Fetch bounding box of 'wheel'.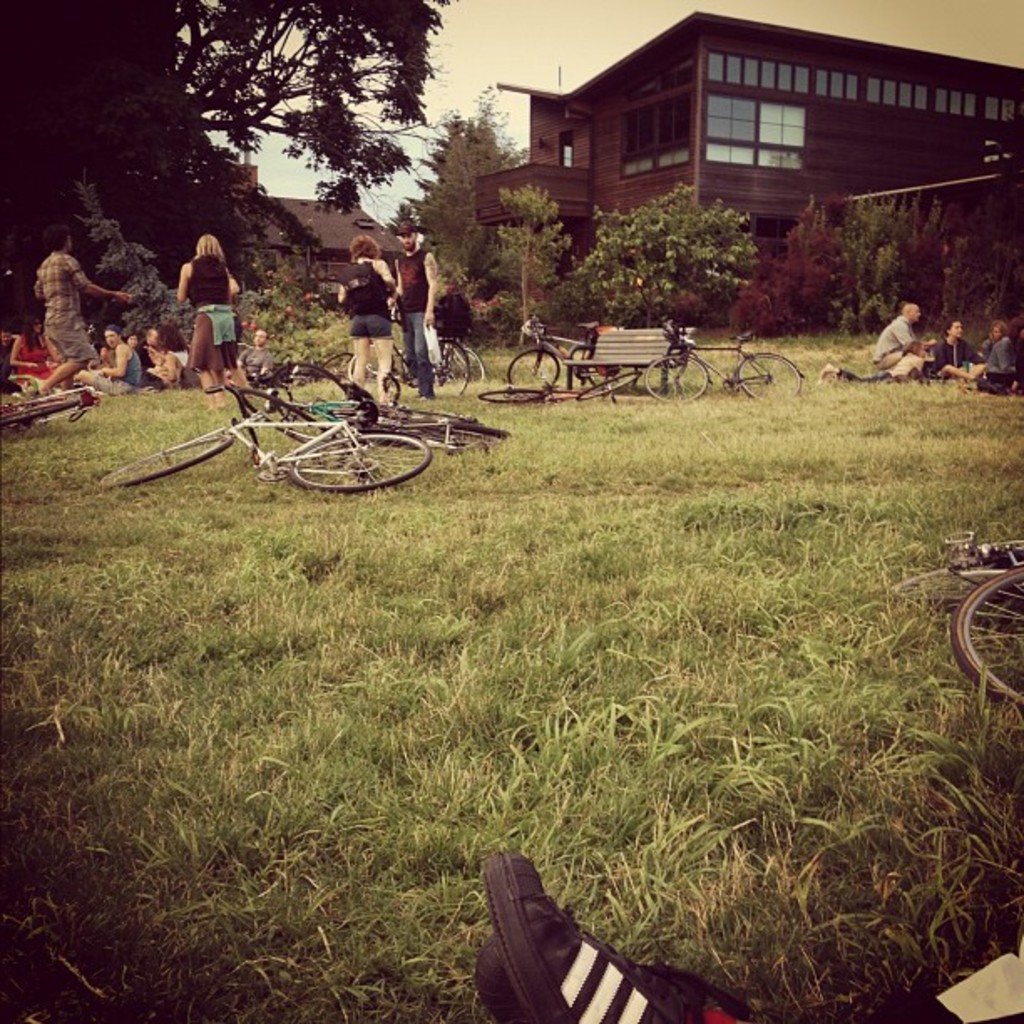
Bbox: <region>507, 350, 559, 385</region>.
